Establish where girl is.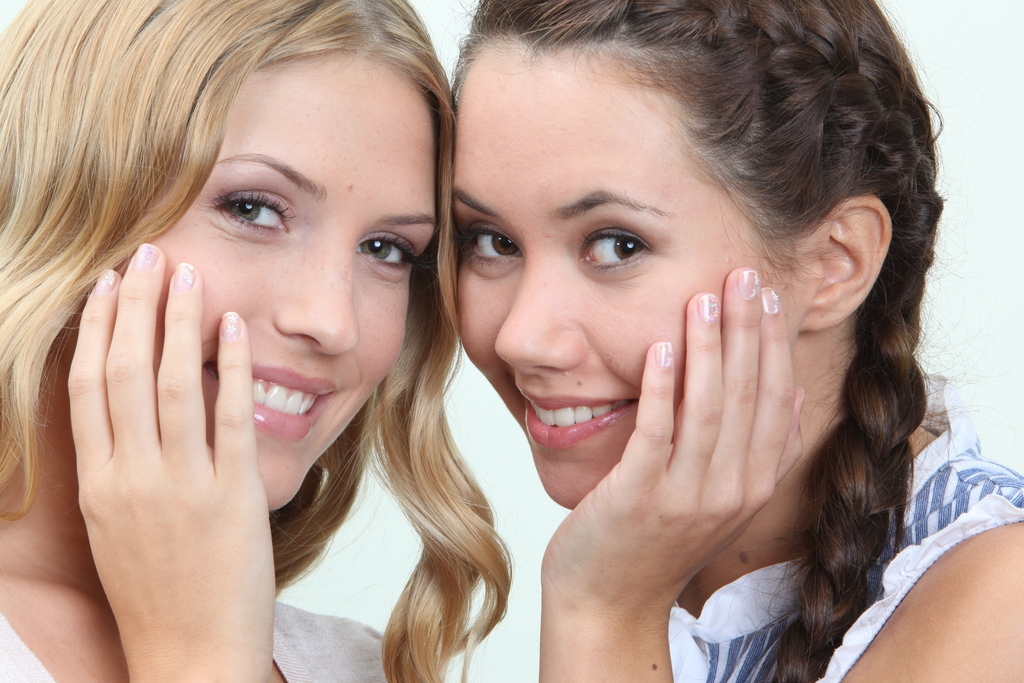
Established at Rect(436, 0, 1023, 682).
